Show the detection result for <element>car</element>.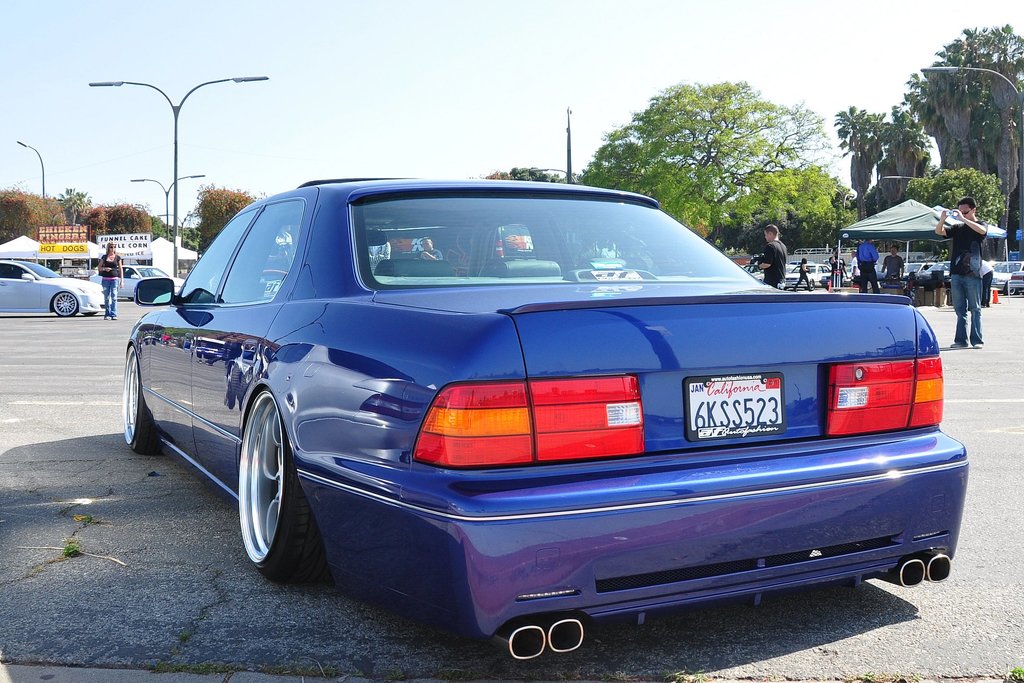
(109,179,957,671).
